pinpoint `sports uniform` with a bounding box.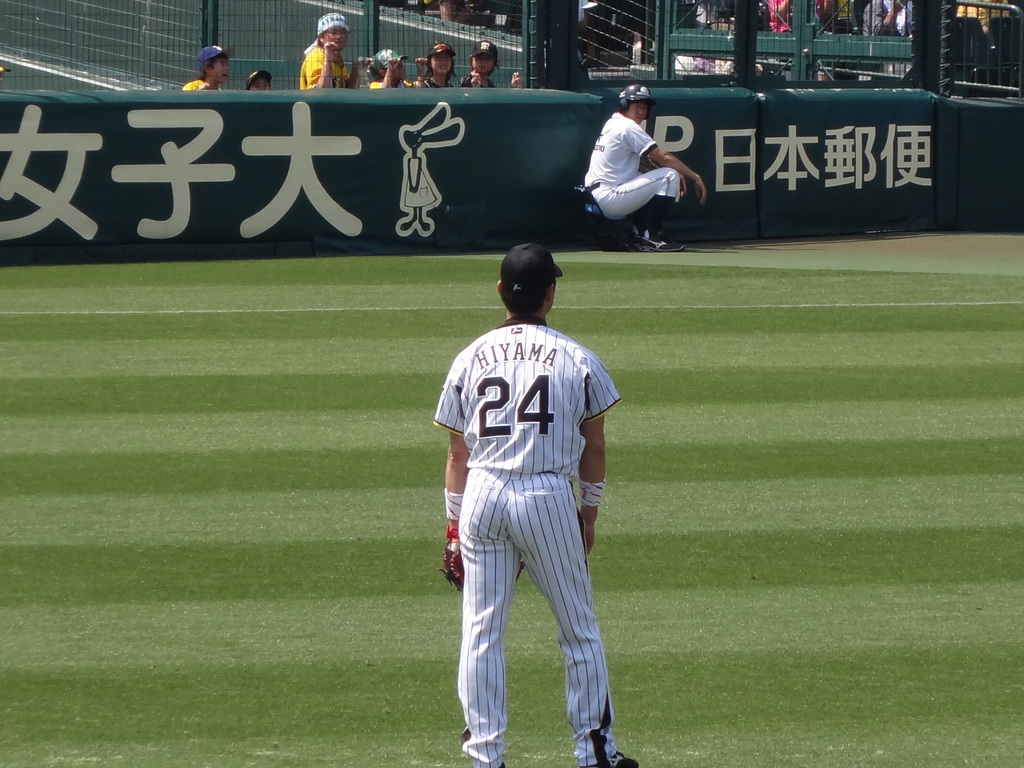
BBox(412, 226, 643, 764).
